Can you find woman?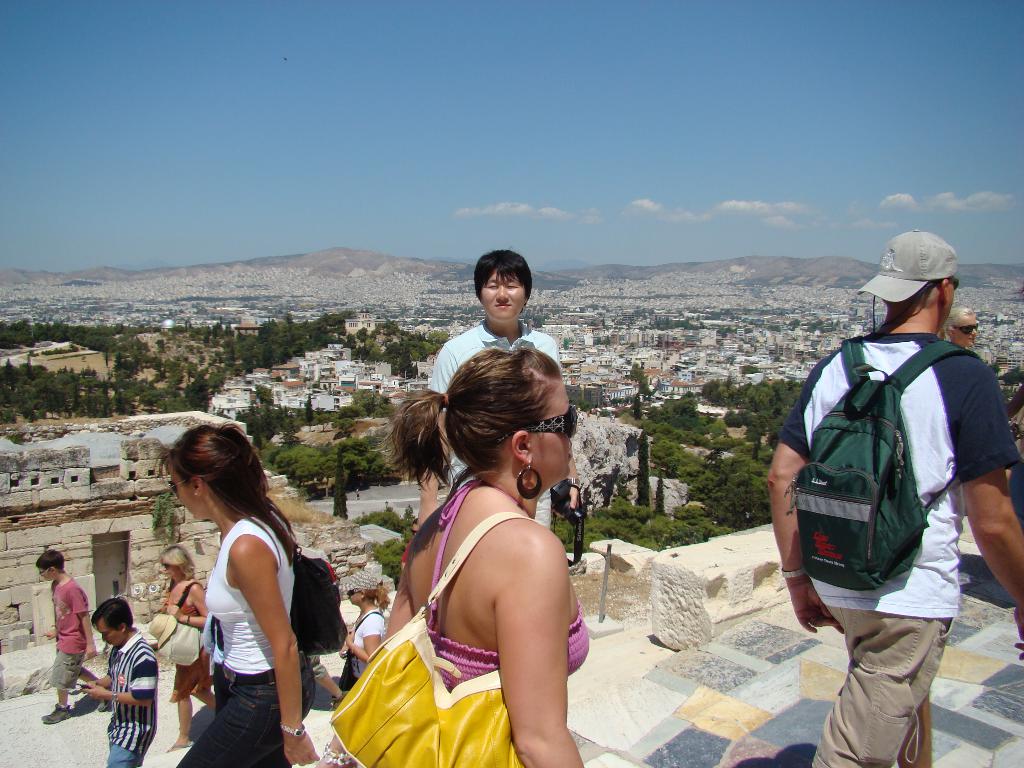
Yes, bounding box: box(144, 542, 226, 756).
